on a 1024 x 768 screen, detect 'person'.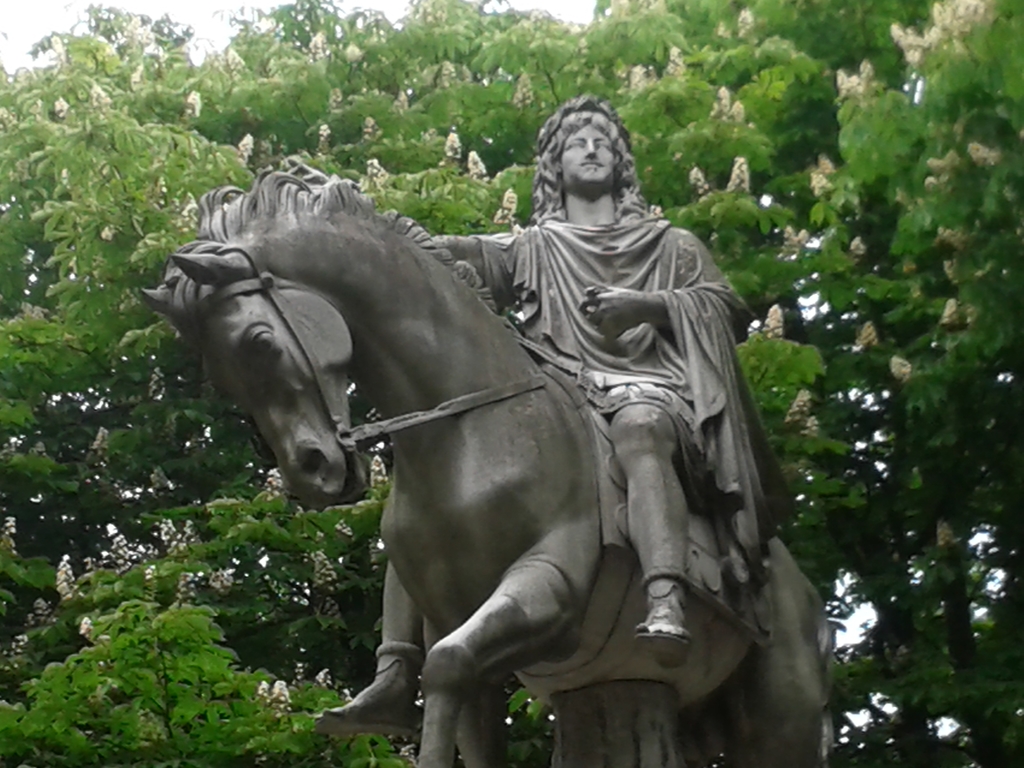
442:102:778:636.
